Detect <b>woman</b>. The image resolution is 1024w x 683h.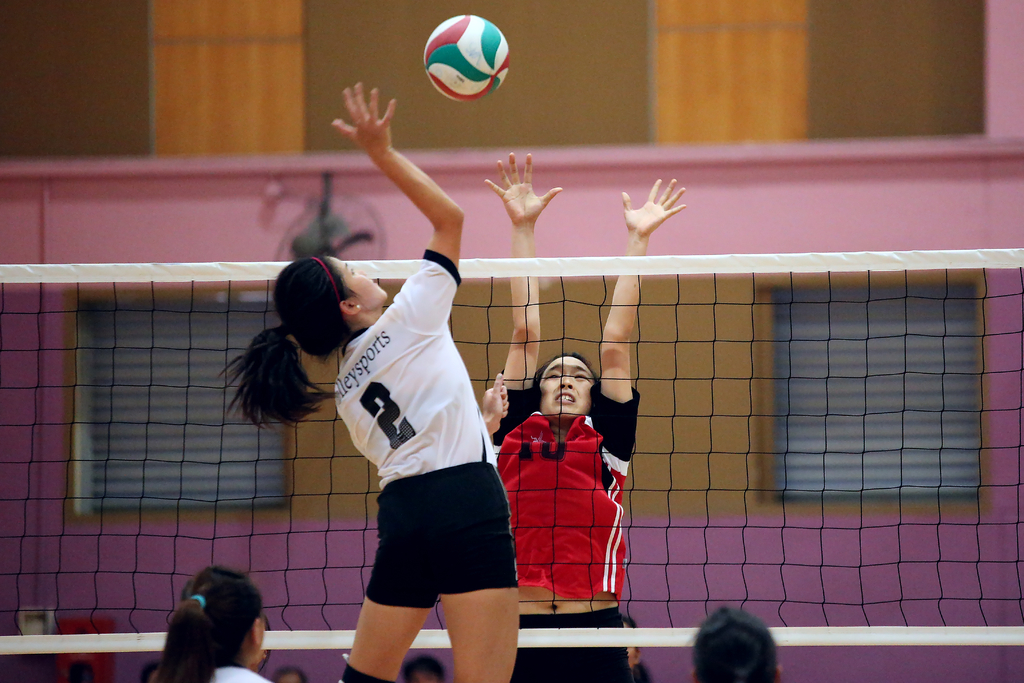
(x1=690, y1=607, x2=793, y2=682).
